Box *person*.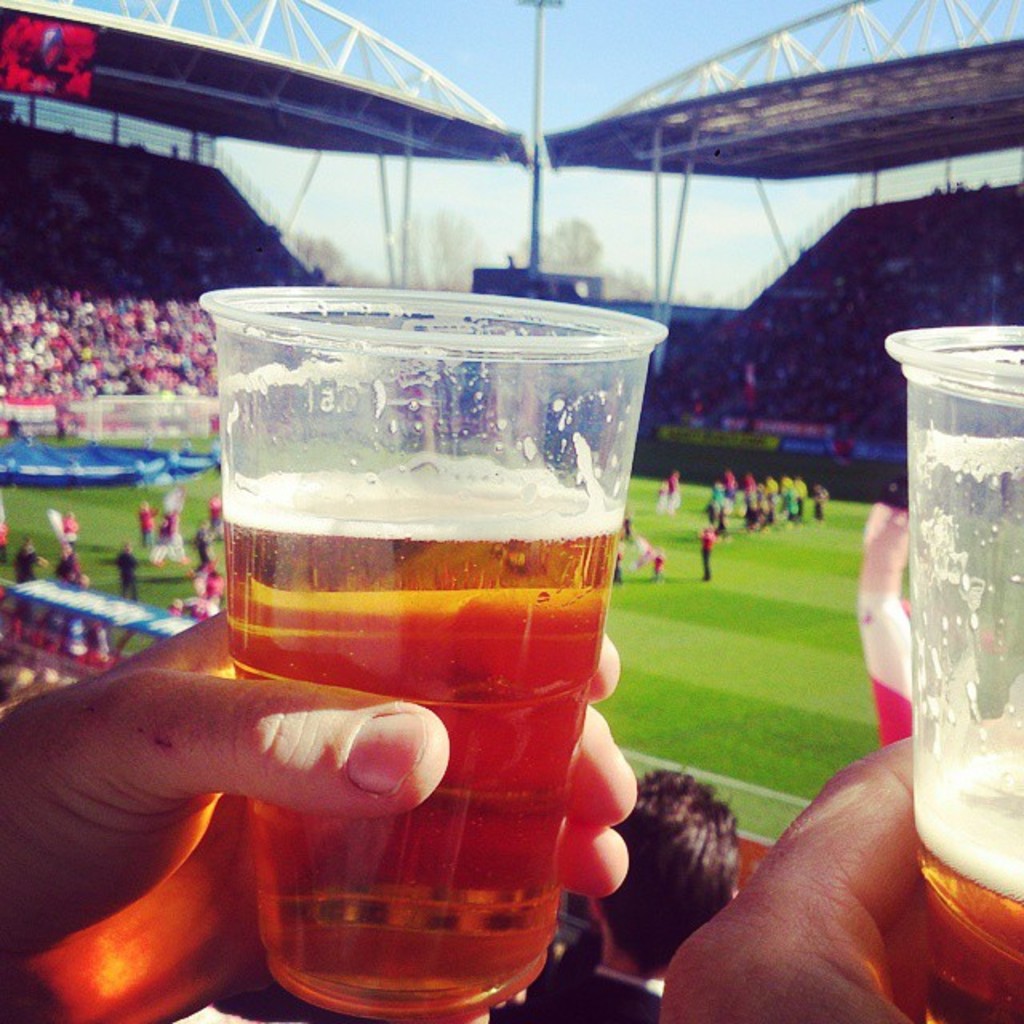
{"left": 110, "top": 544, "right": 144, "bottom": 600}.
